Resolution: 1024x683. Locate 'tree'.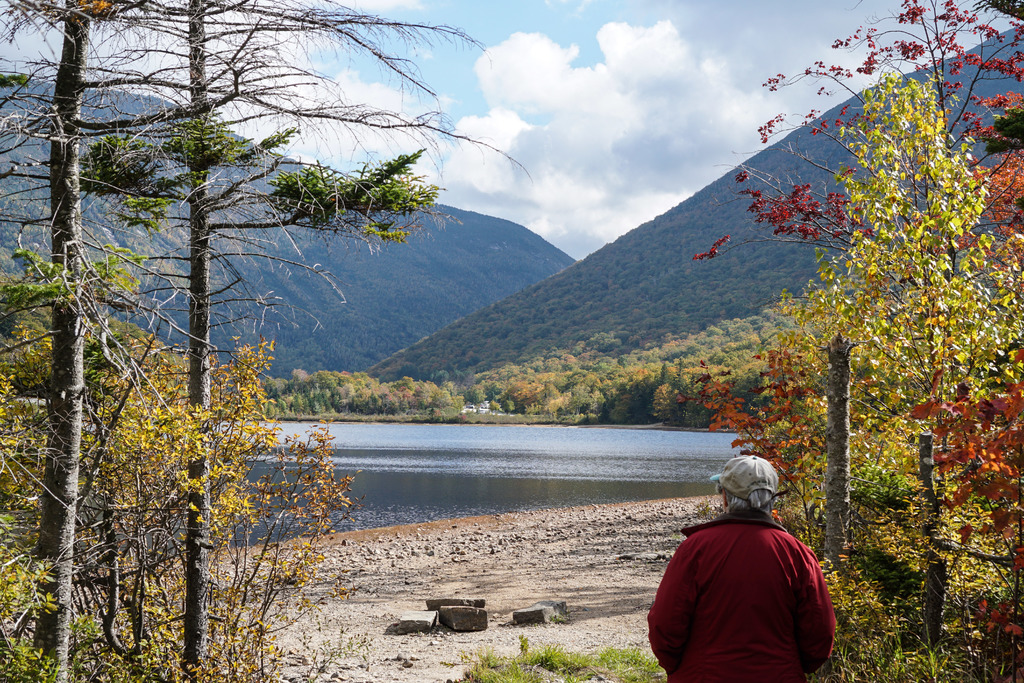
690:0:1023:680.
